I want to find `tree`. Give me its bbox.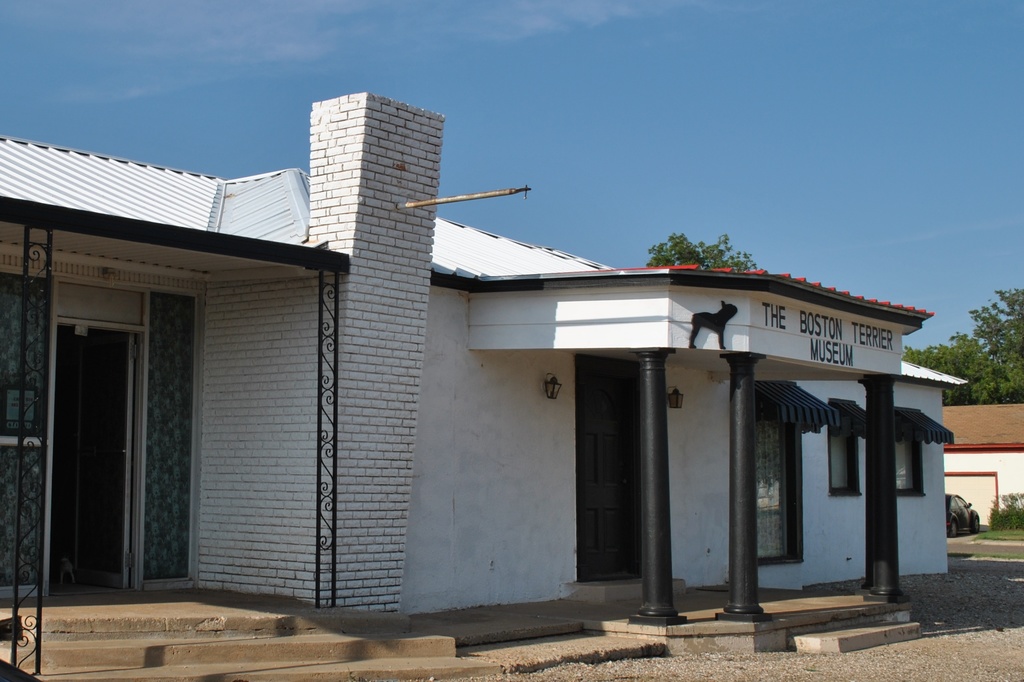
select_region(646, 227, 758, 271).
